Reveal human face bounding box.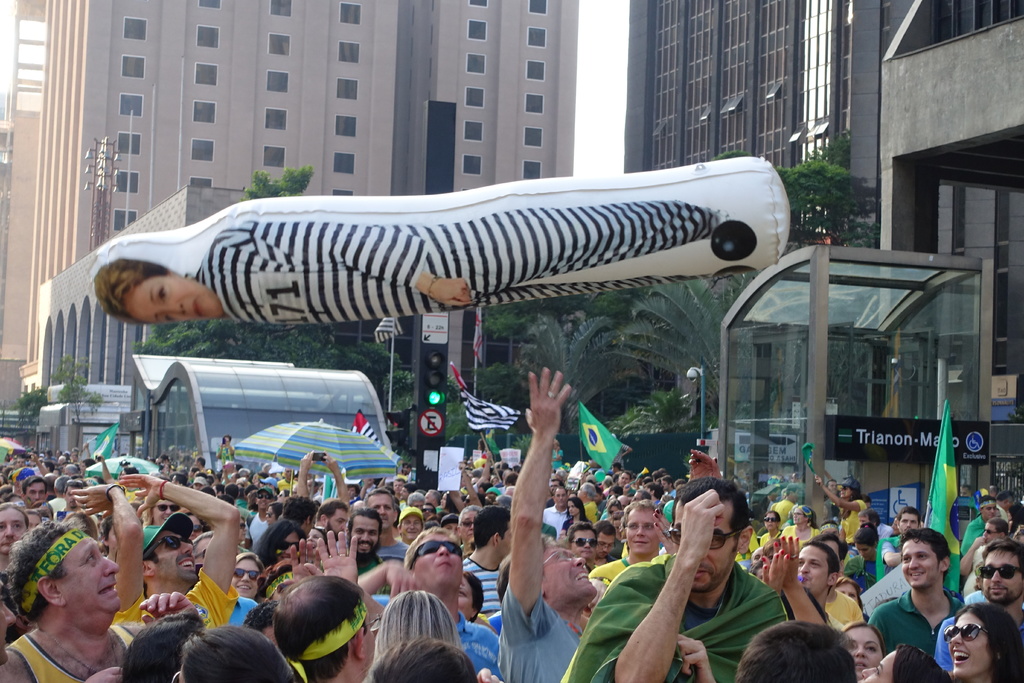
Revealed: pyautogui.locateOnScreen(230, 558, 259, 598).
